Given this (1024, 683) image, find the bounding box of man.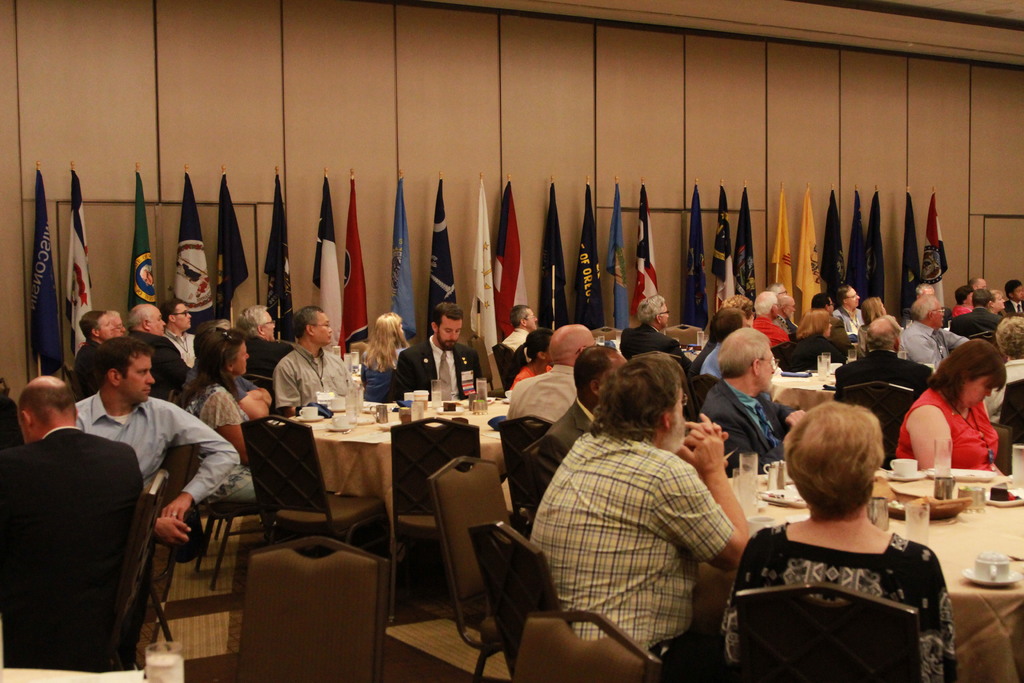
bbox(619, 291, 692, 375).
